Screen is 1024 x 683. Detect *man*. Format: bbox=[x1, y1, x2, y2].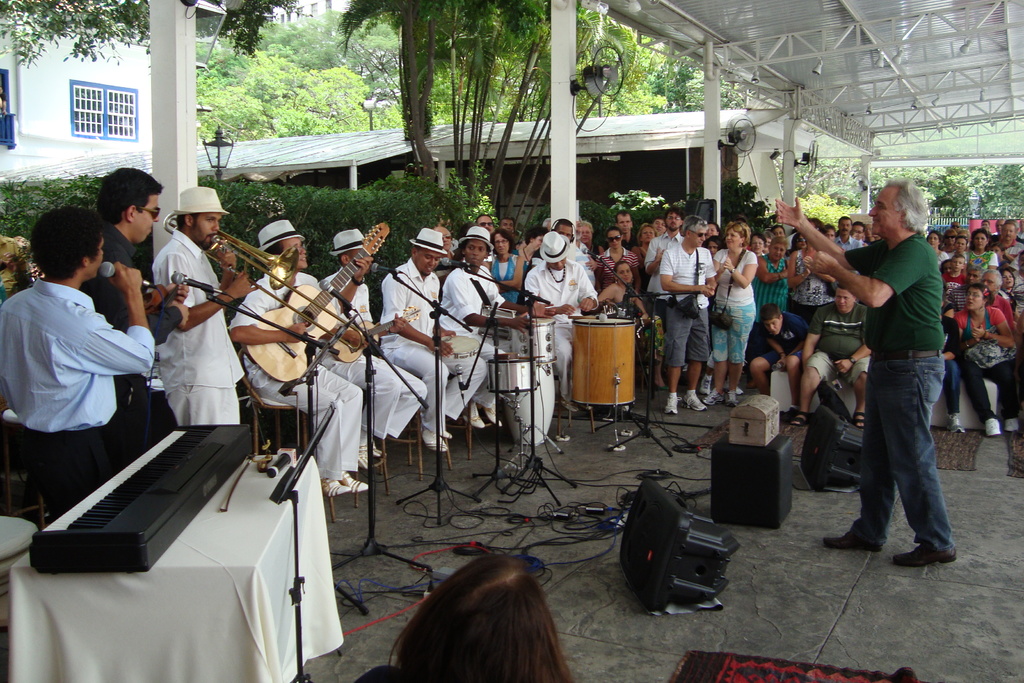
bbox=[376, 231, 489, 452].
